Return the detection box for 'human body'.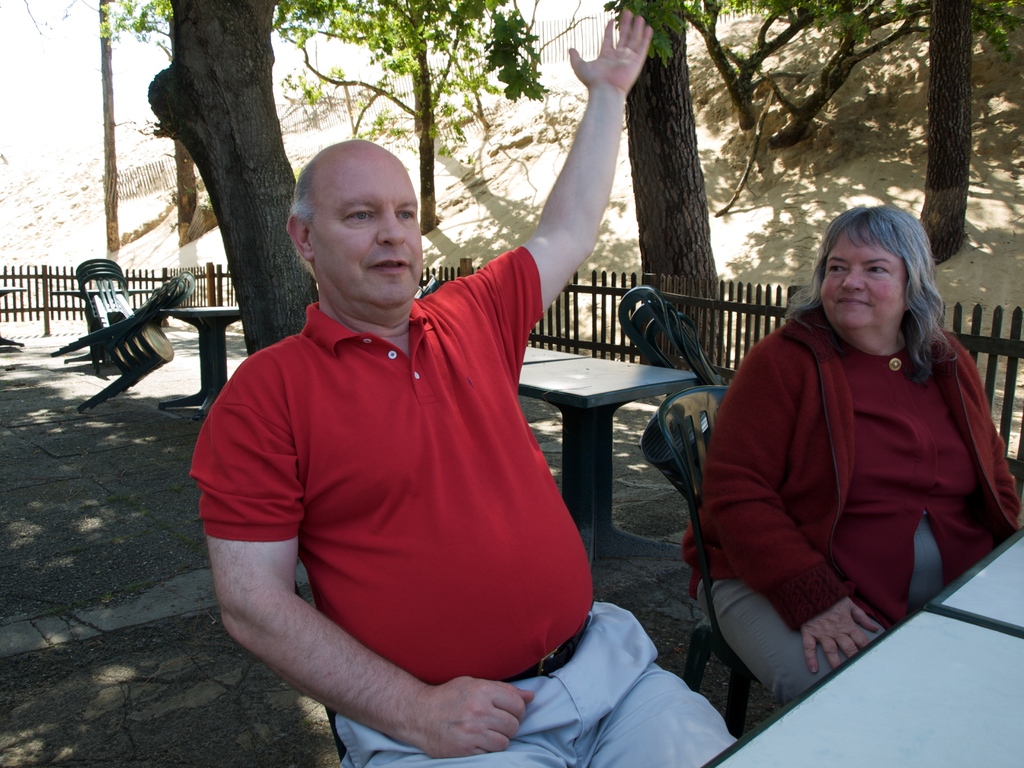
region(189, 8, 733, 766).
